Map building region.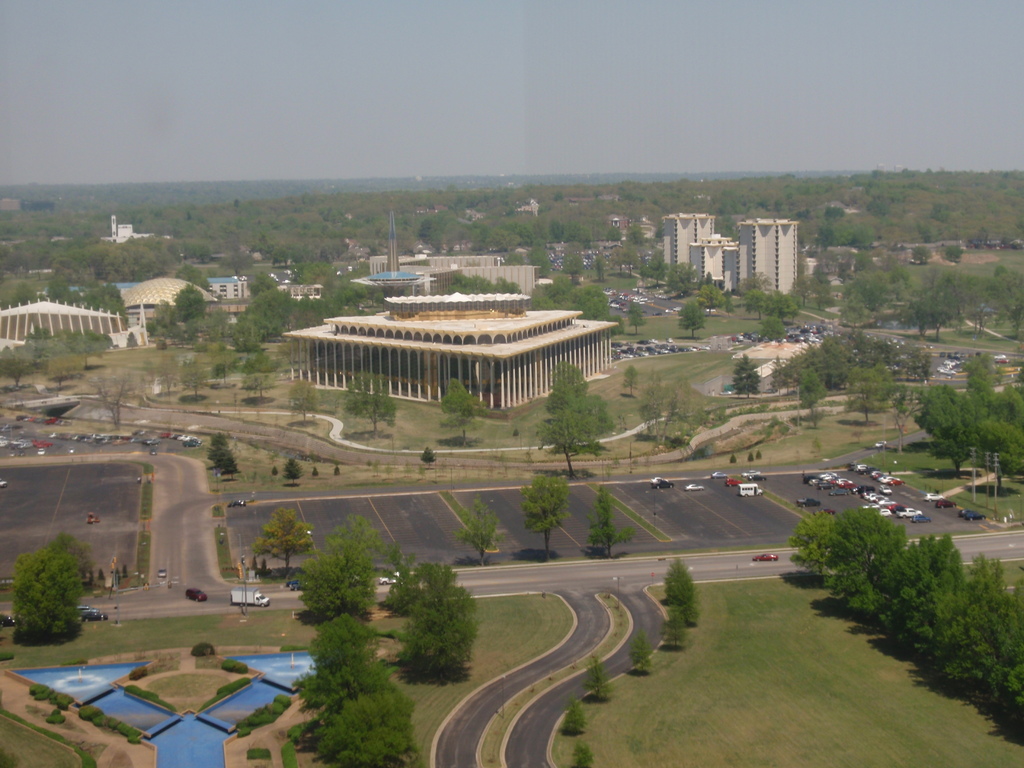
Mapped to bbox=[662, 209, 713, 266].
